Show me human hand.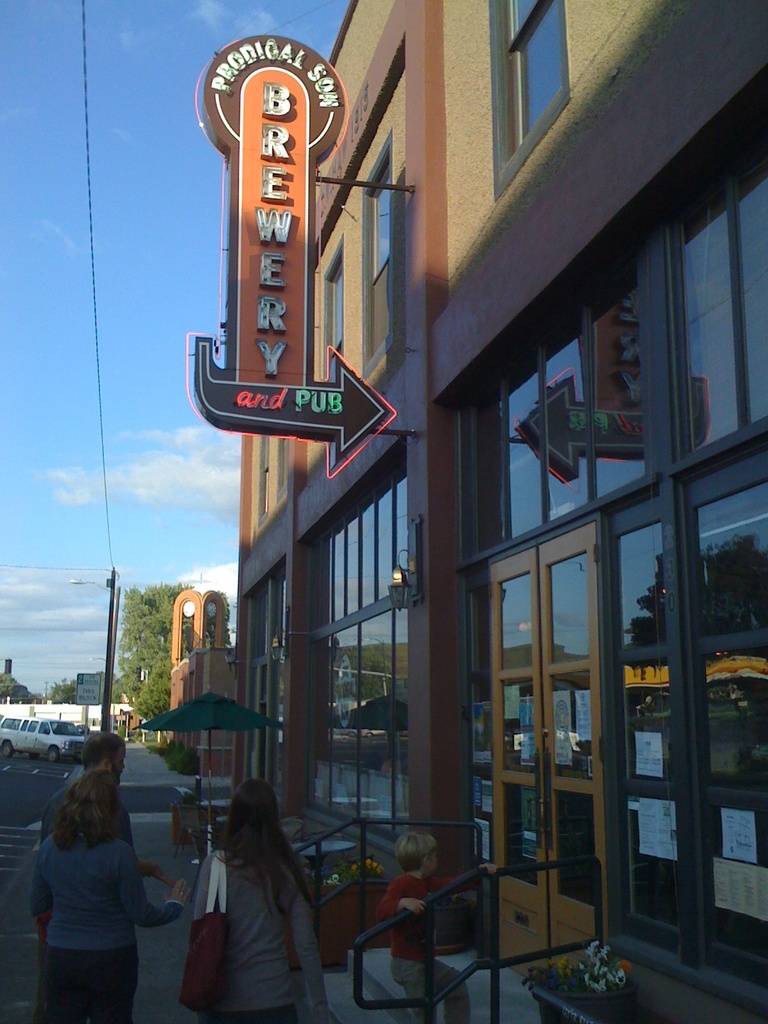
human hand is here: Rect(160, 875, 197, 904).
